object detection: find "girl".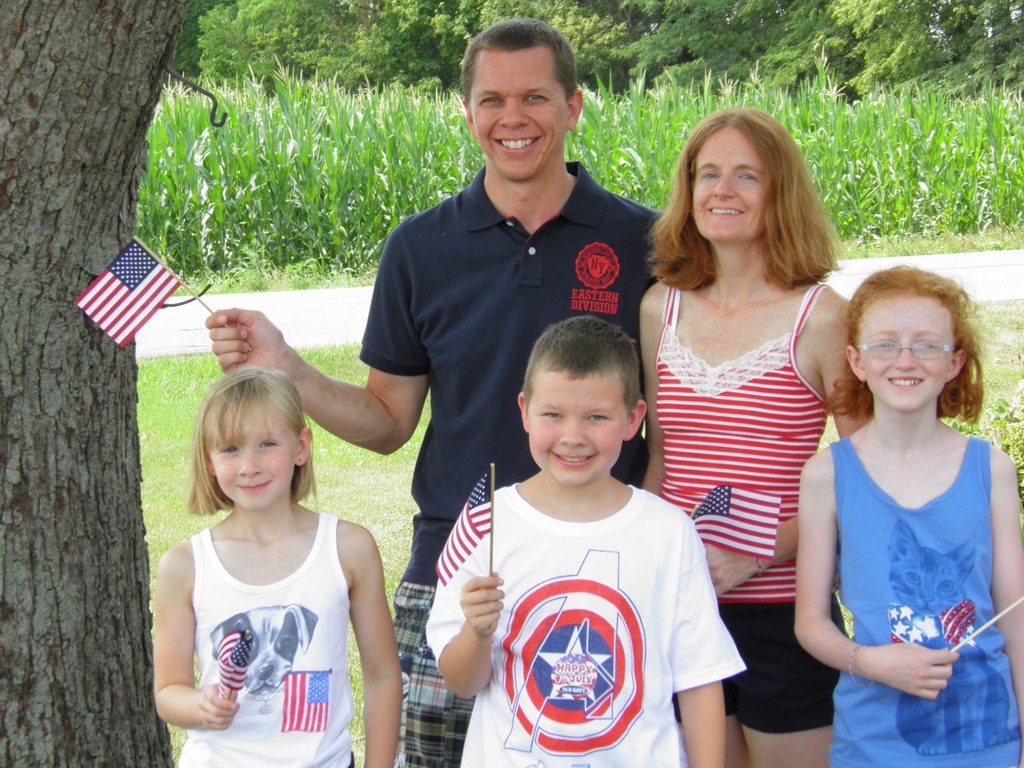
bbox(154, 366, 404, 767).
